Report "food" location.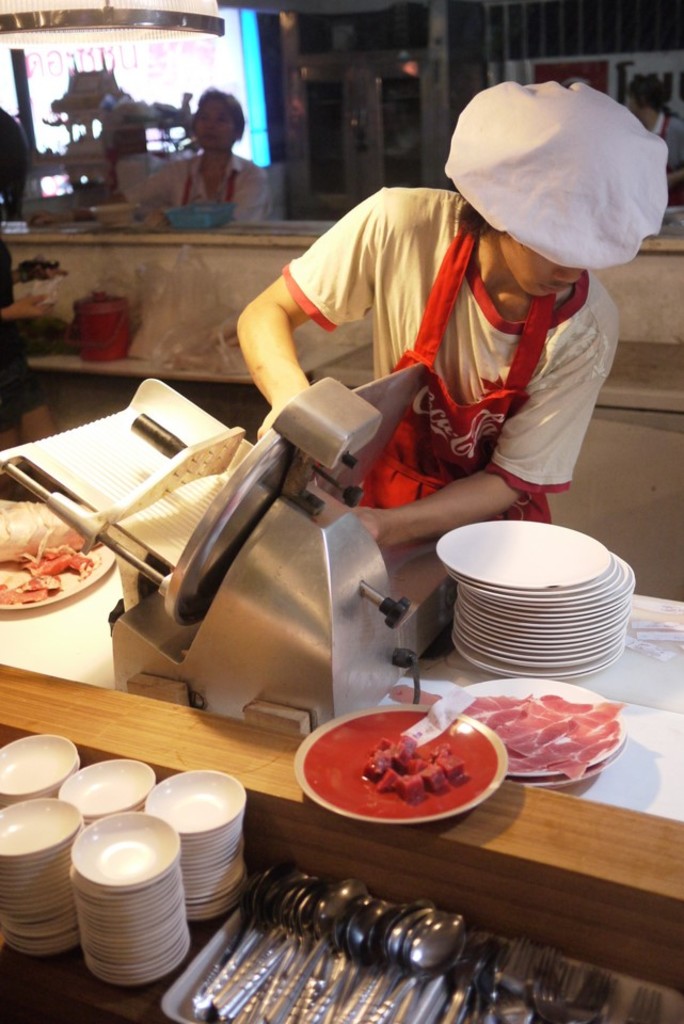
Report: crop(389, 684, 443, 708).
